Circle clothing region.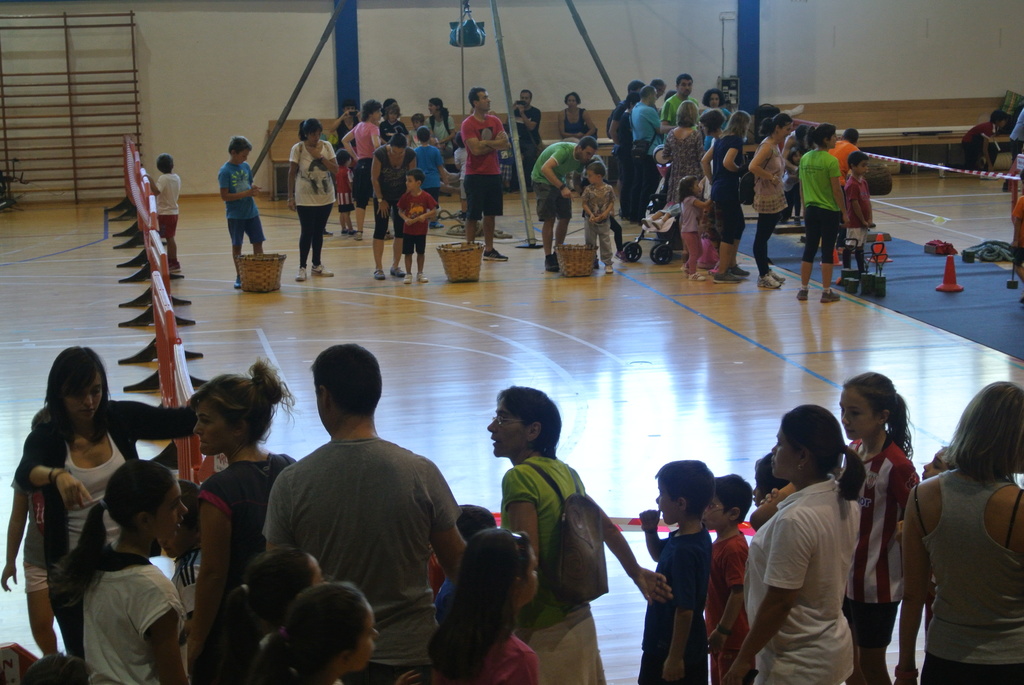
Region: 468 109 502 217.
